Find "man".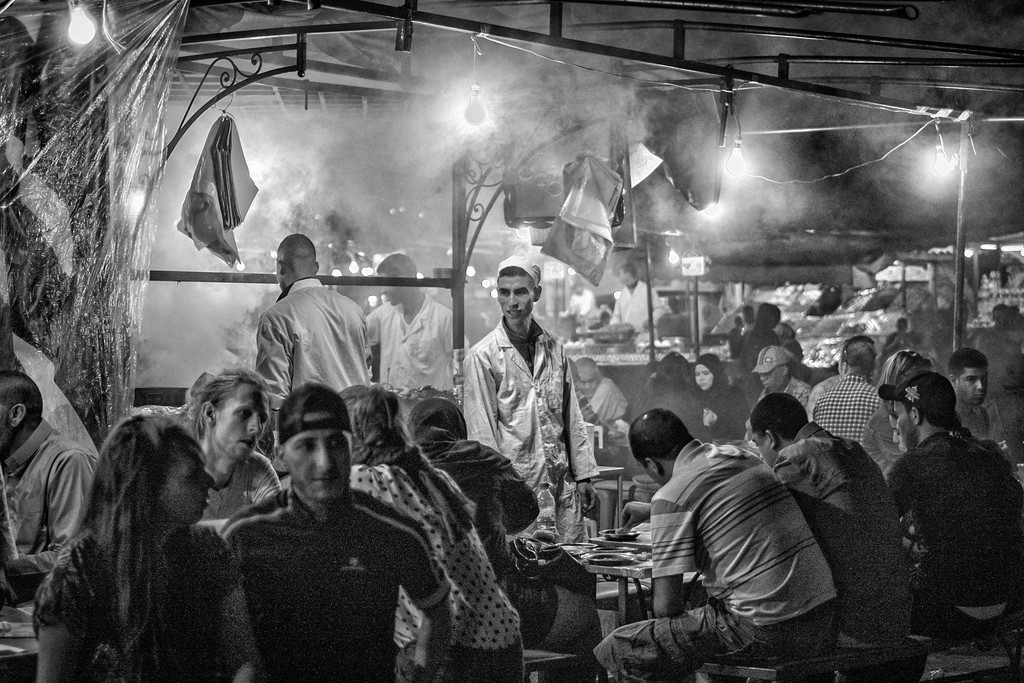
left=881, top=357, right=1011, bottom=646.
